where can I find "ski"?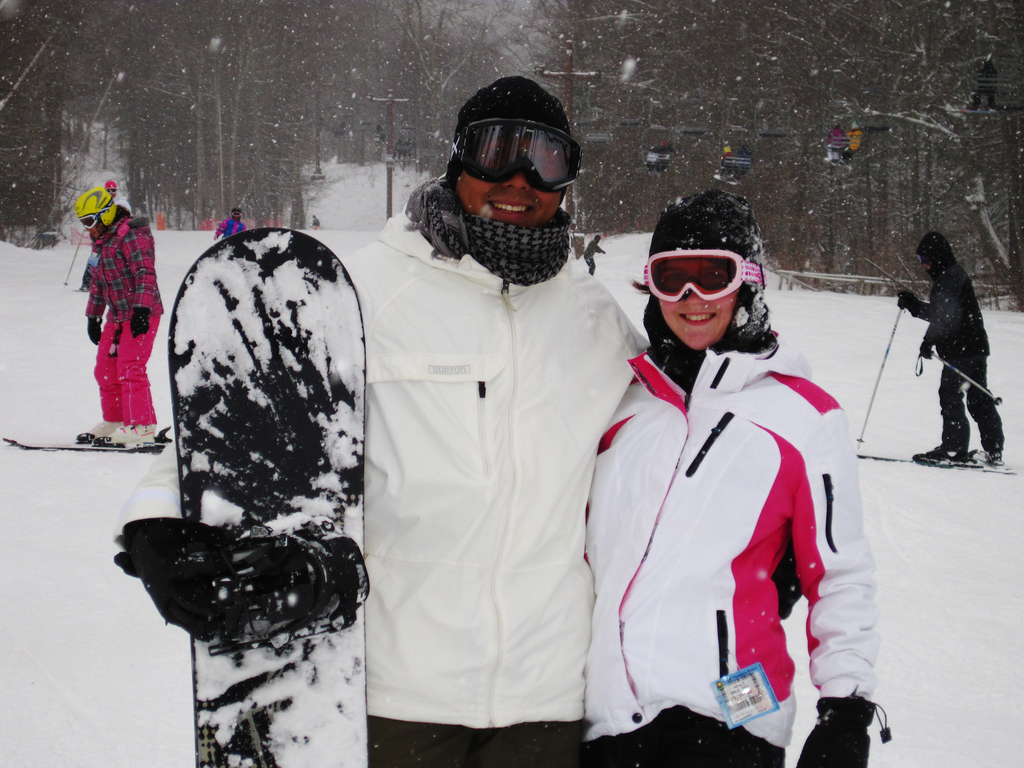
You can find it at x1=3 y1=434 x2=178 y2=458.
